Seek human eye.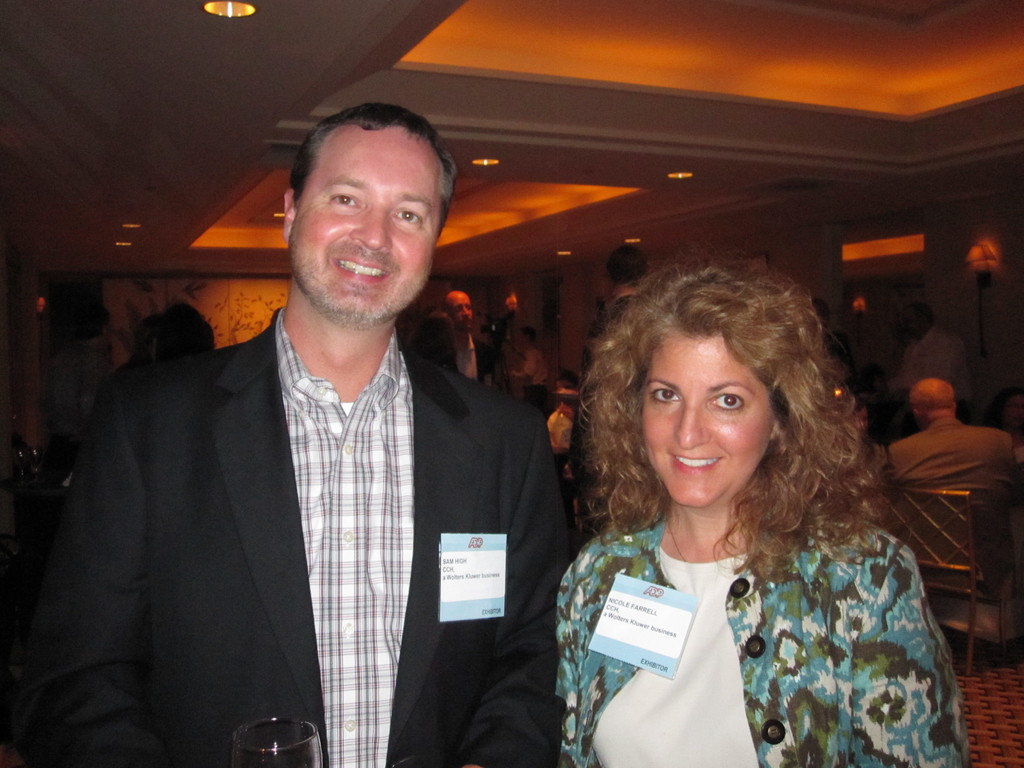
left=393, top=206, right=426, bottom=225.
